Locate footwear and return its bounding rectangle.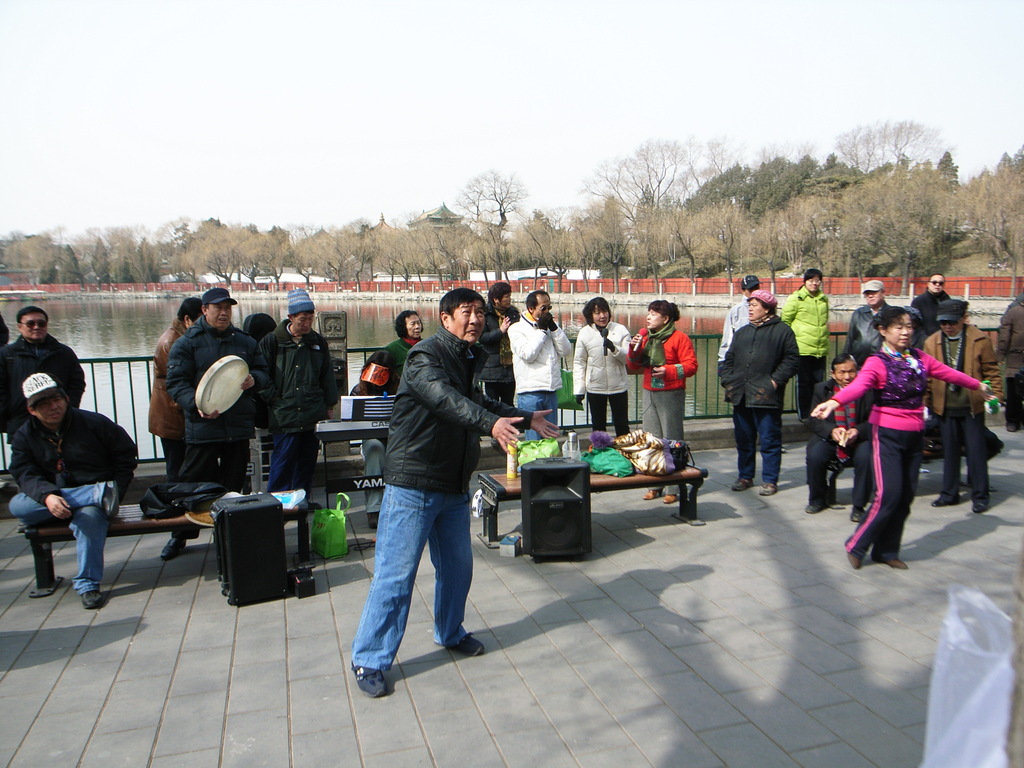
pyautogui.locateOnScreen(644, 487, 660, 500).
